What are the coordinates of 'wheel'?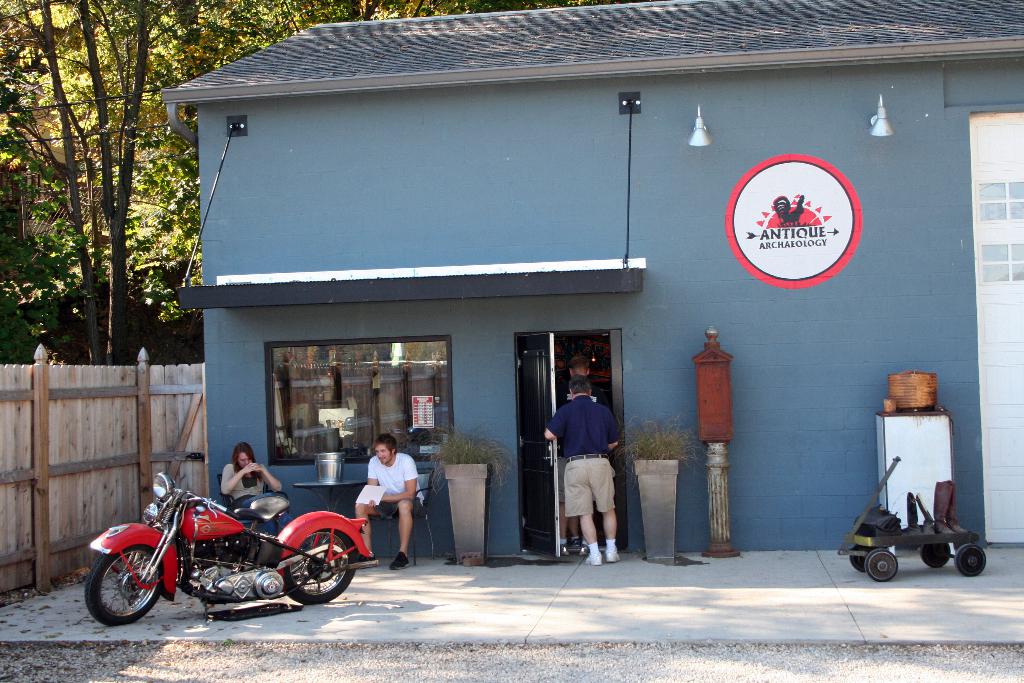
left=950, top=540, right=995, bottom=577.
